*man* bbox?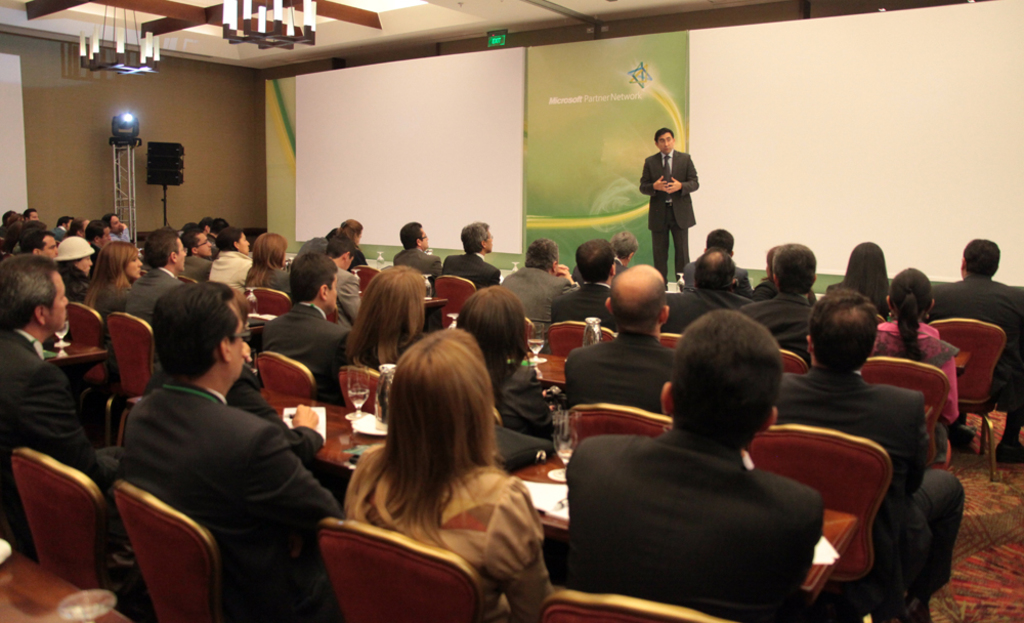
501/238/571/323
